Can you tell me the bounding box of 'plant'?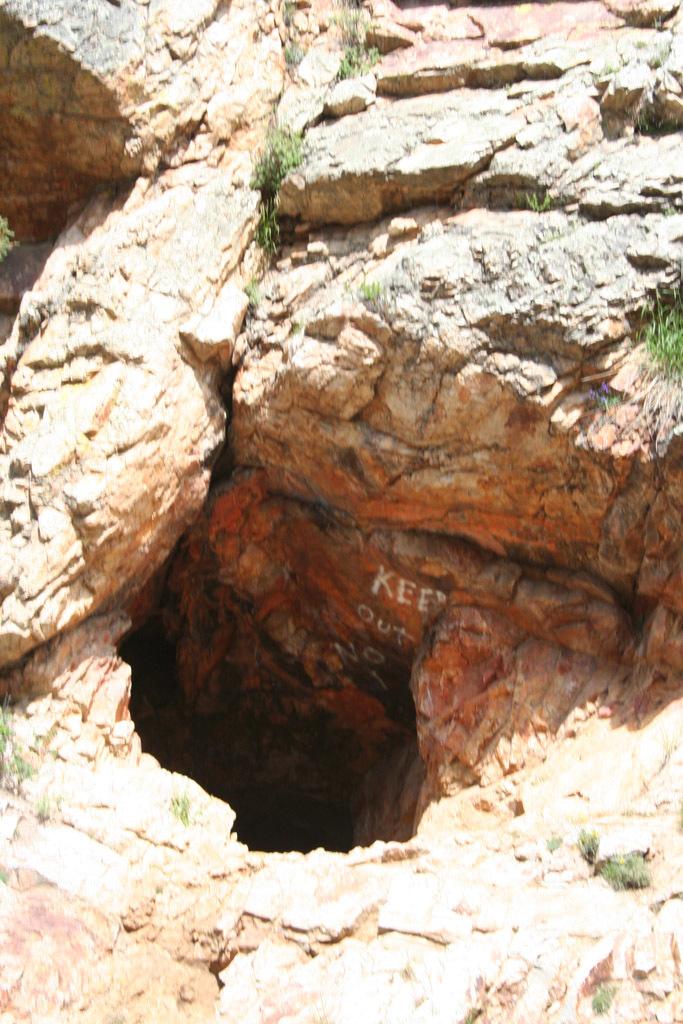
[590,984,618,1014].
